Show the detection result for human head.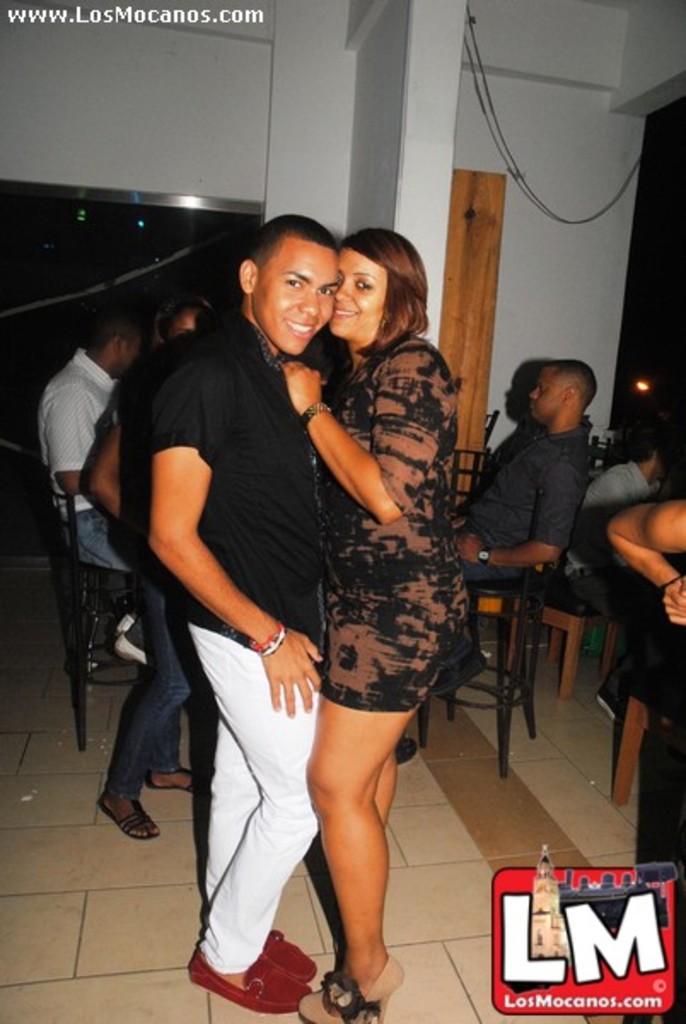
[x1=527, y1=360, x2=594, y2=422].
